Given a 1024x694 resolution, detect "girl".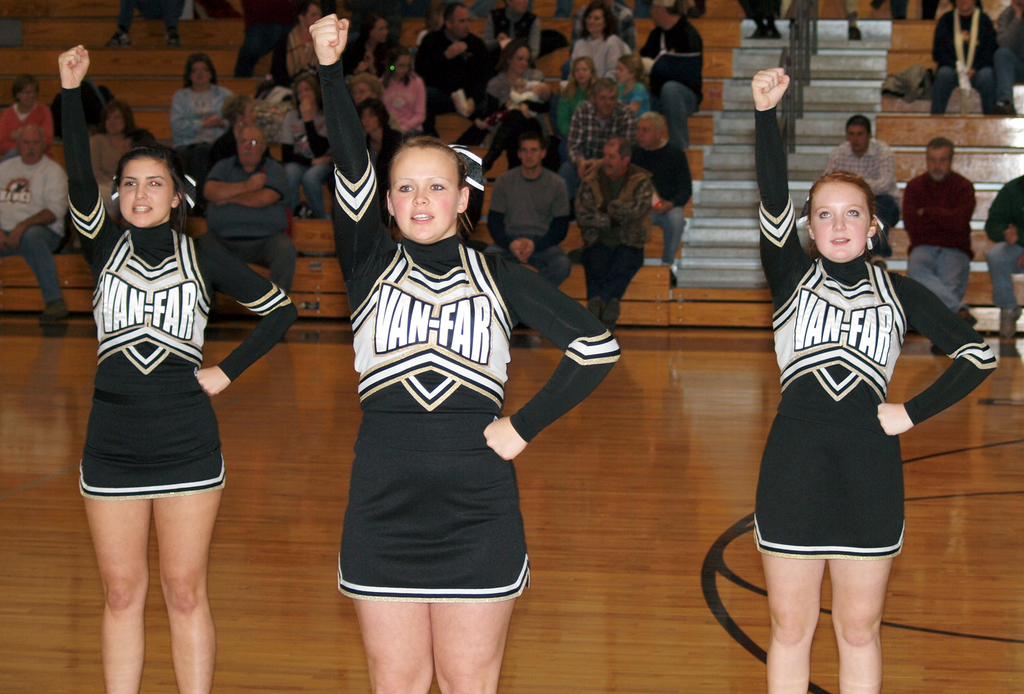
select_region(557, 58, 598, 161).
